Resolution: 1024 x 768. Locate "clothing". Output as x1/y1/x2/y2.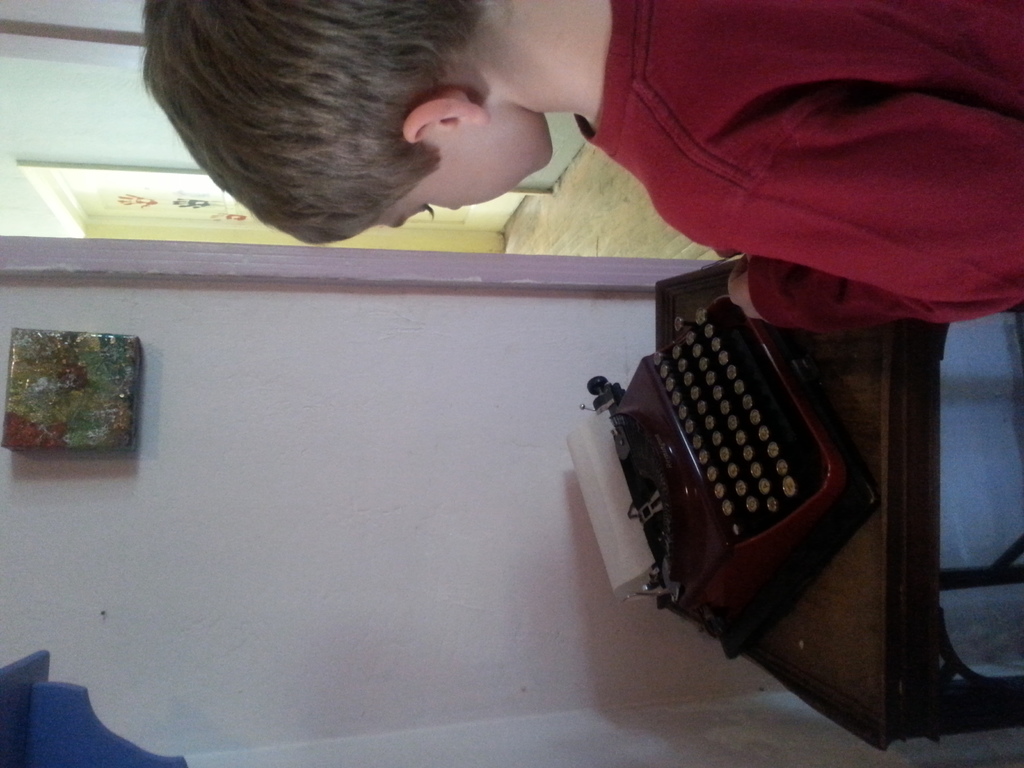
573/0/1023/335.
